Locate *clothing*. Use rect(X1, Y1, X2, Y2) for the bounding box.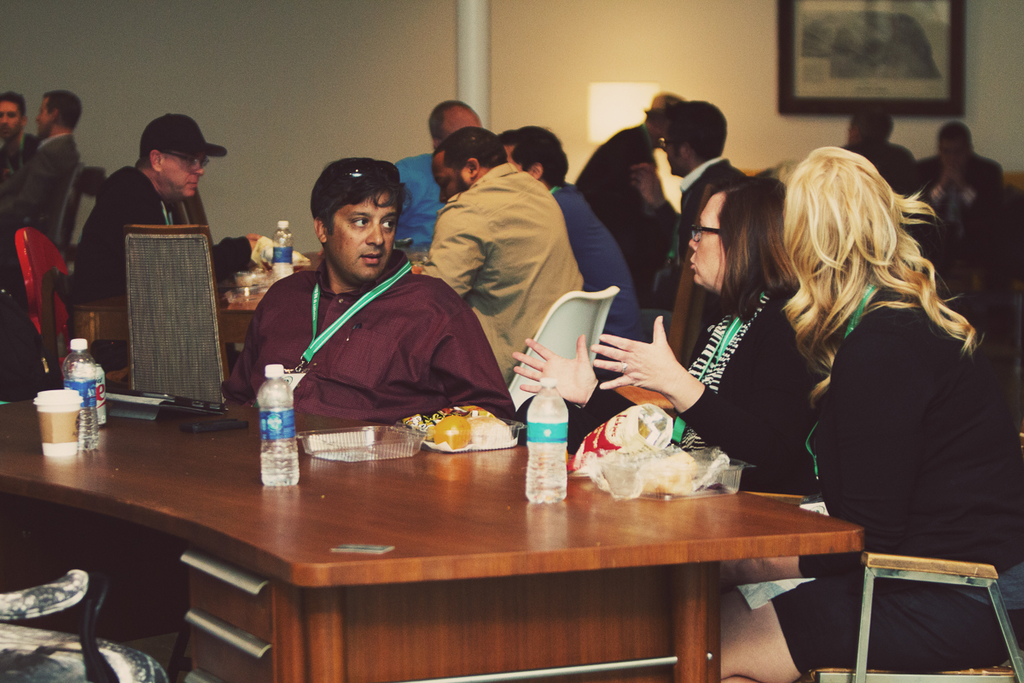
rect(764, 266, 1023, 682).
